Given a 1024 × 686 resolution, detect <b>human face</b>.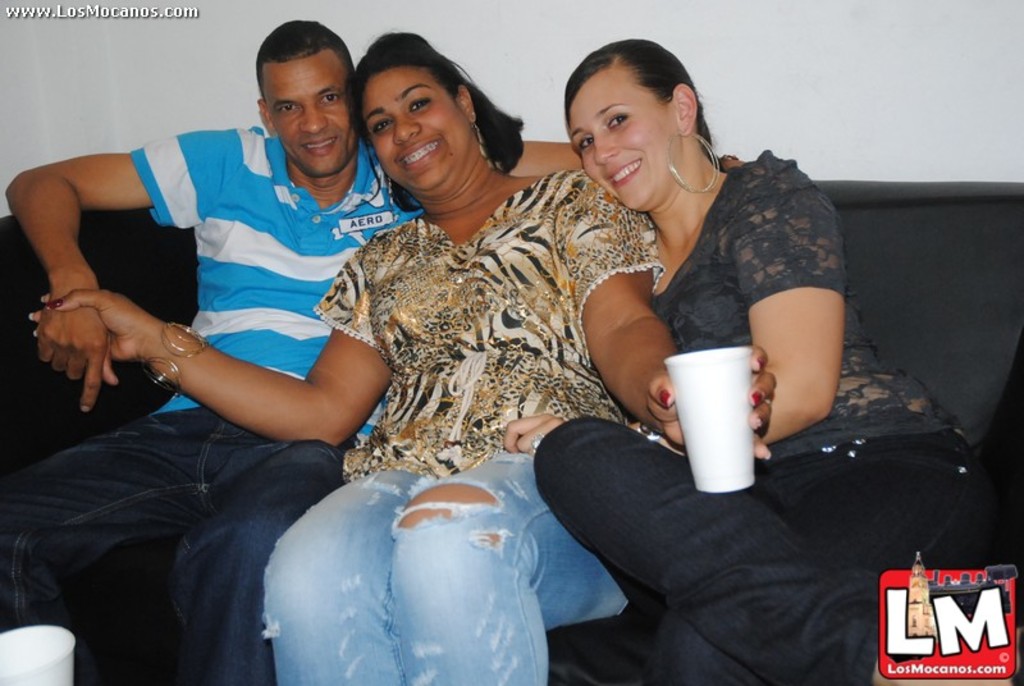
<bbox>269, 59, 346, 170</bbox>.
